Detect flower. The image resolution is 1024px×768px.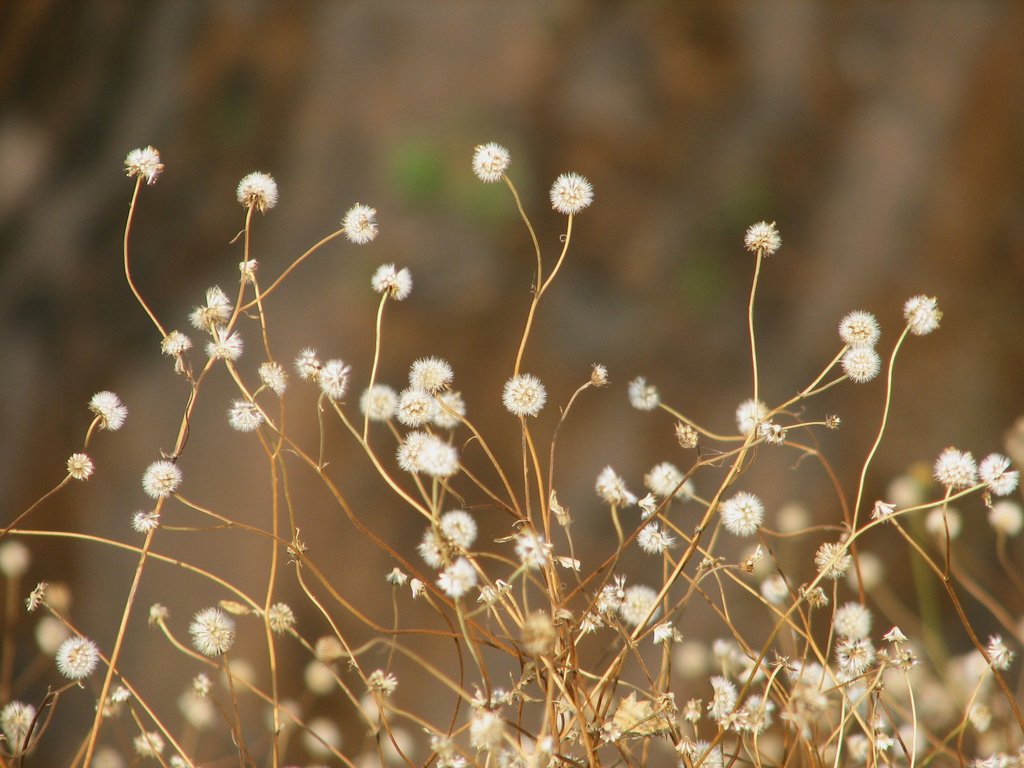
bbox=(161, 328, 195, 357).
